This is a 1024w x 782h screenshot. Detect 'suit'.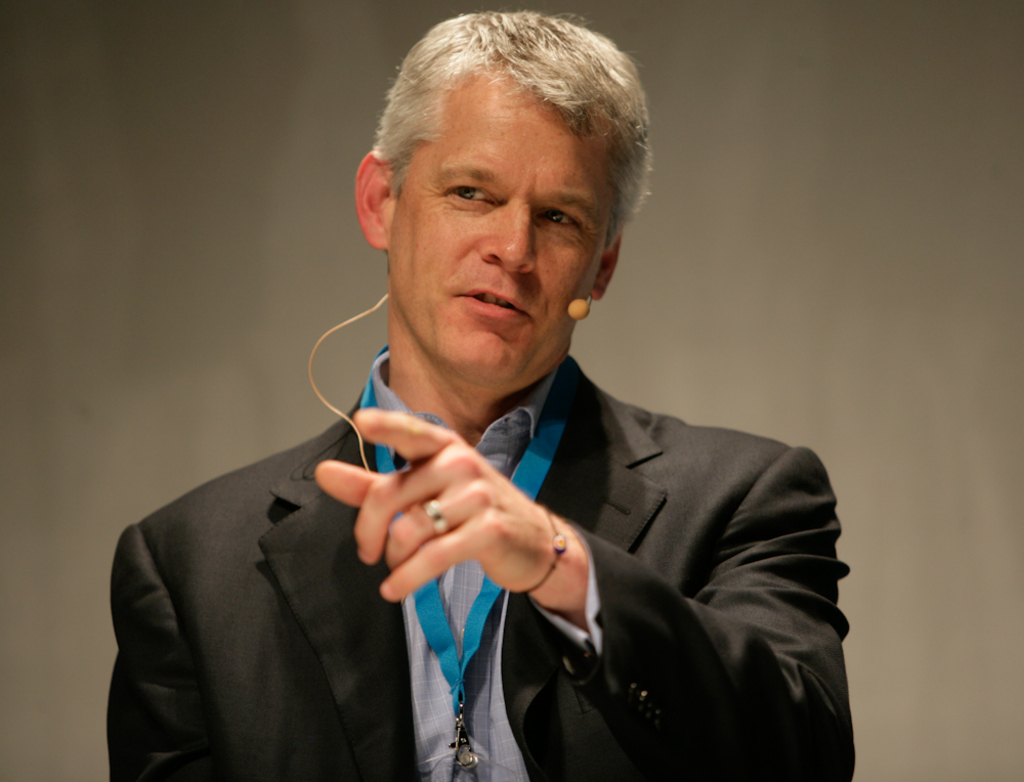
[left=116, top=348, right=852, bottom=779].
